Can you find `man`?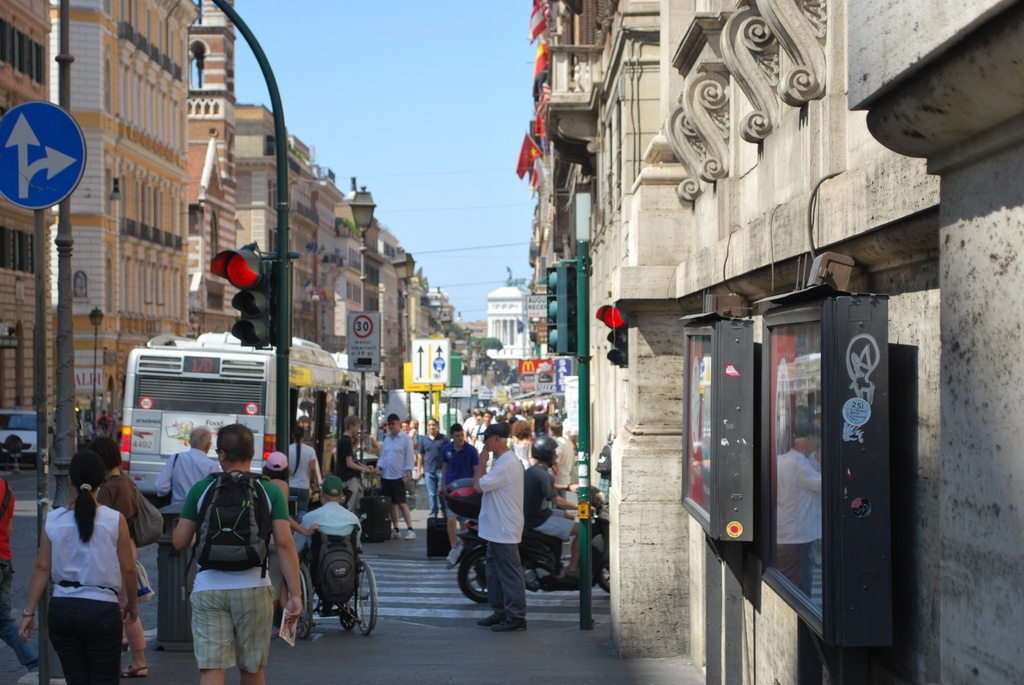
Yes, bounding box: region(173, 425, 273, 679).
